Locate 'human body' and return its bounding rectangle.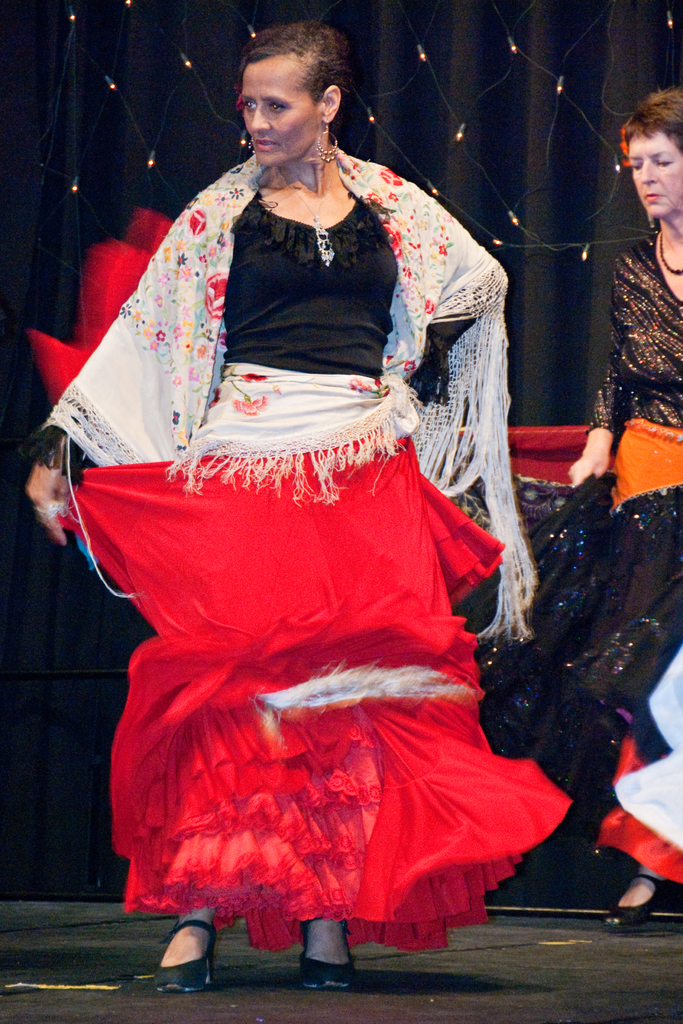
box(573, 85, 682, 932).
